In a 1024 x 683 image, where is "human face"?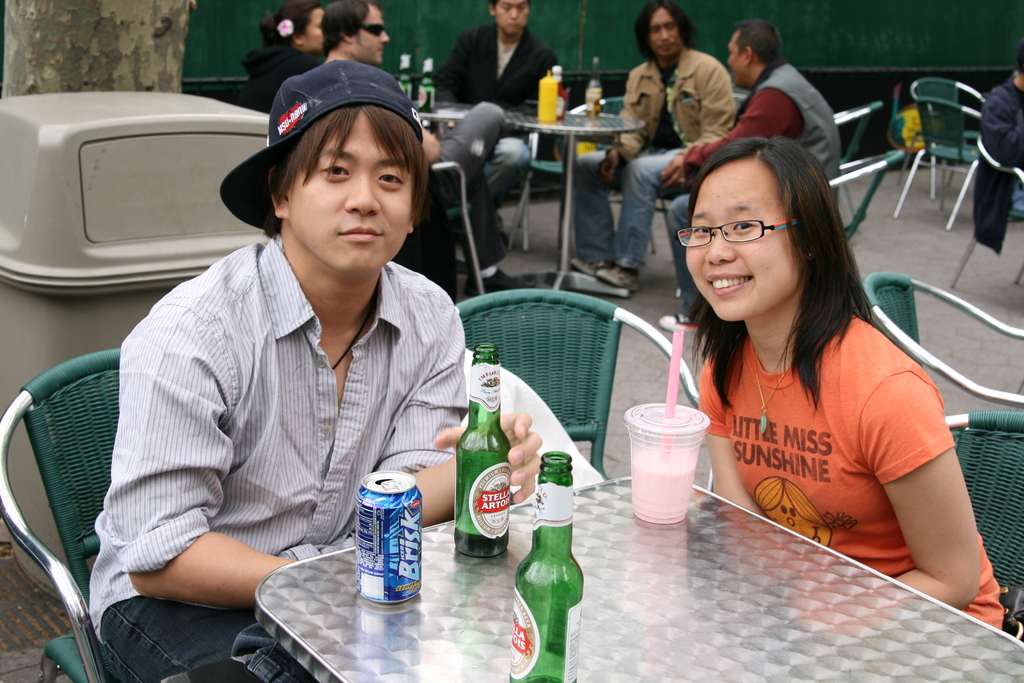
<bbox>356, 0, 396, 62</bbox>.
